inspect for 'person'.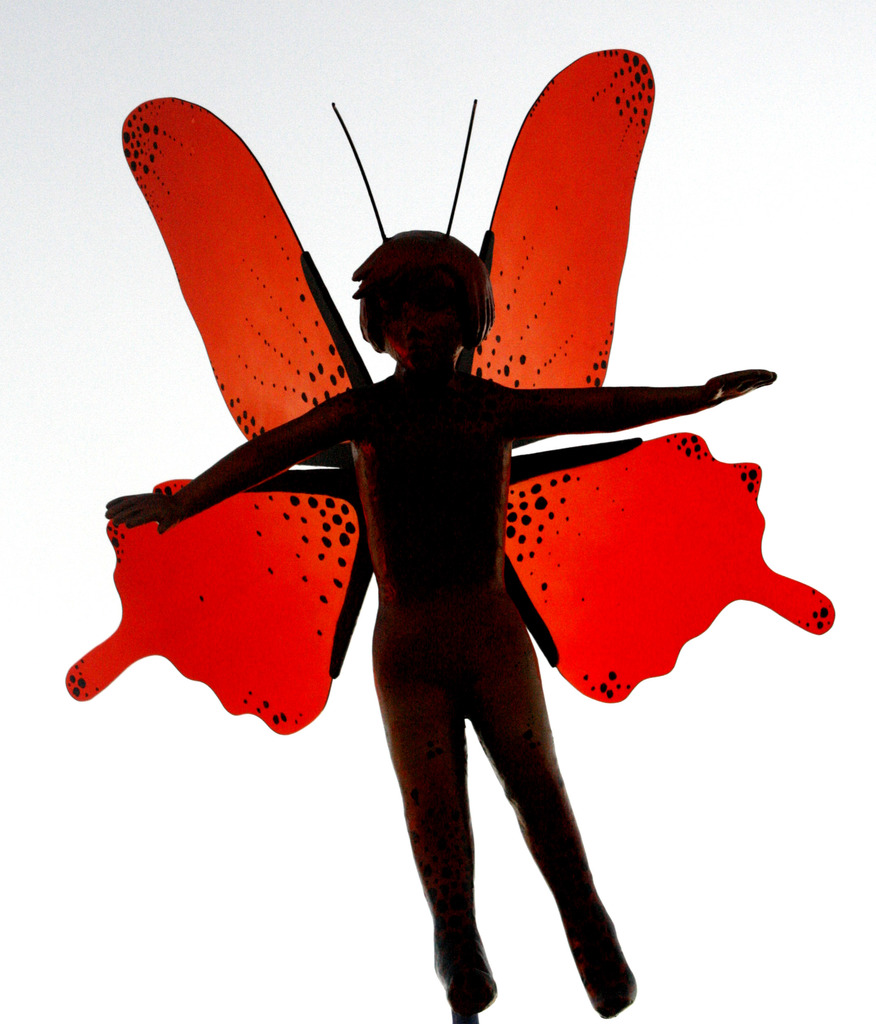
Inspection: x1=110 y1=225 x2=778 y2=1023.
